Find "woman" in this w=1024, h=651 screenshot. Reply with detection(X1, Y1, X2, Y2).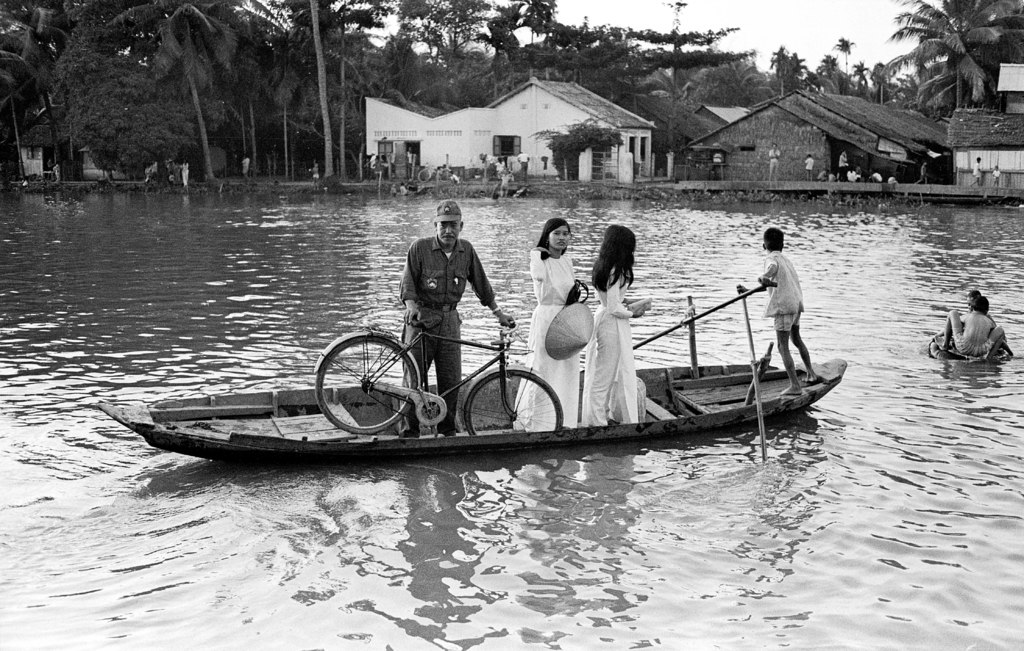
detection(509, 219, 586, 430).
